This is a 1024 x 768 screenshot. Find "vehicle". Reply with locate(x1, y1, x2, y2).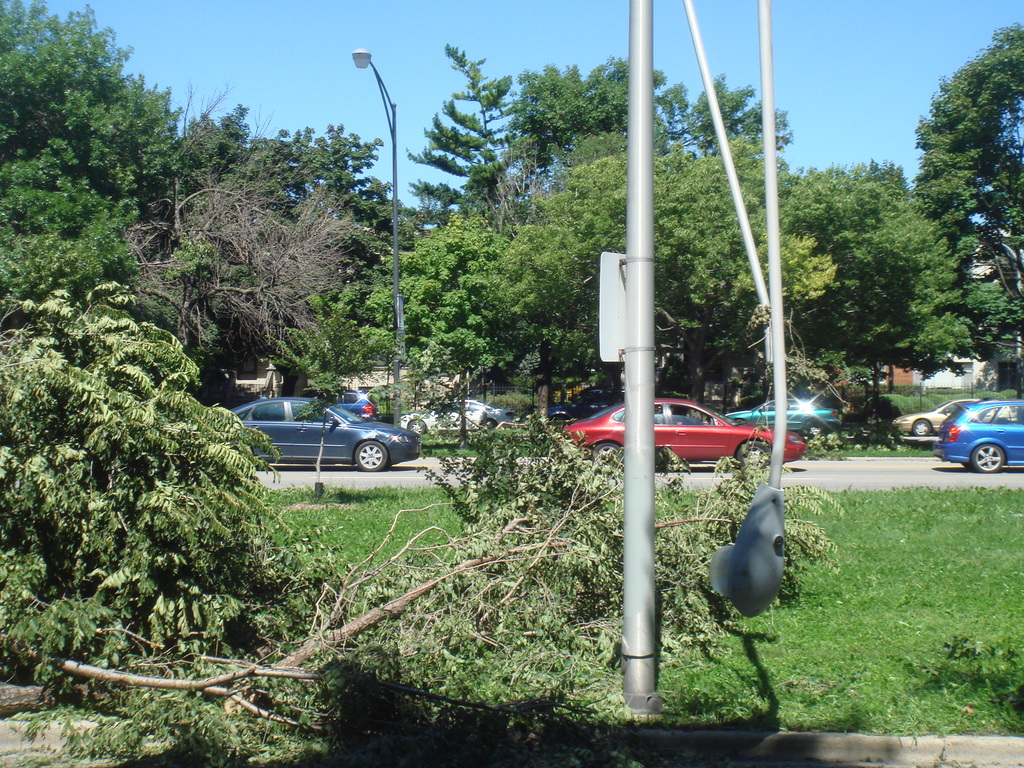
locate(570, 397, 805, 477).
